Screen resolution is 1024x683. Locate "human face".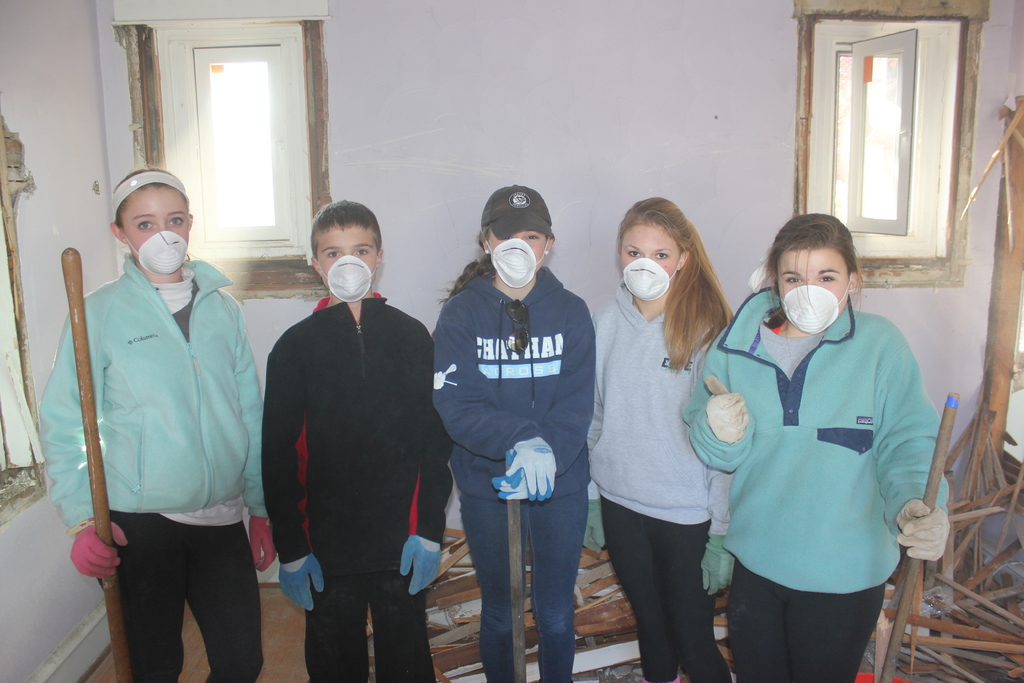
{"x1": 123, "y1": 190, "x2": 188, "y2": 245}.
